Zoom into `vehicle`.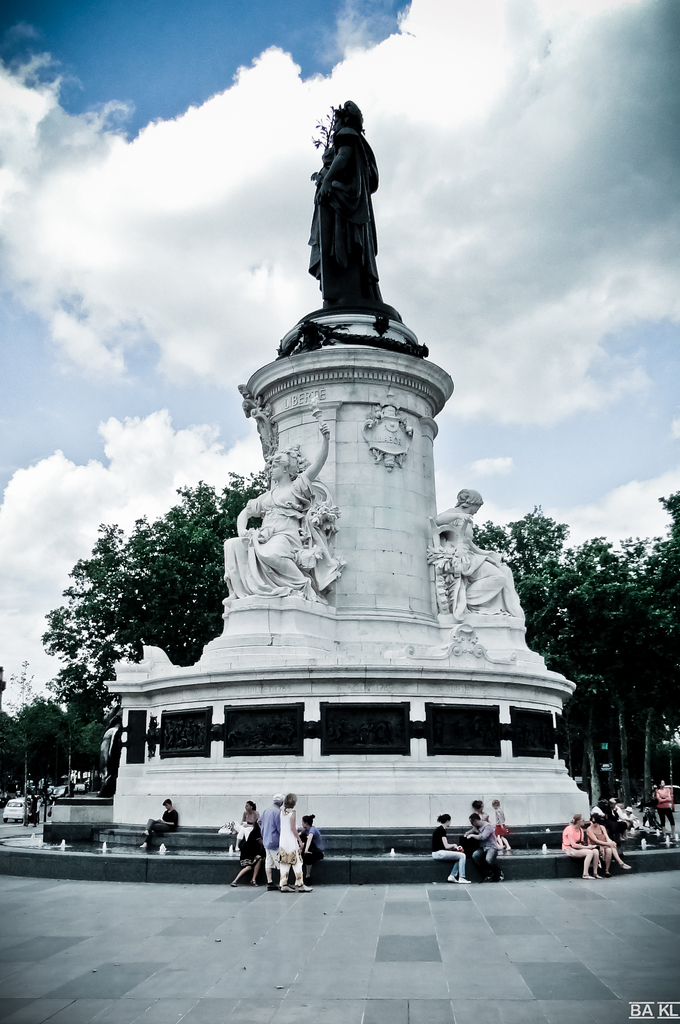
Zoom target: select_region(4, 796, 30, 820).
